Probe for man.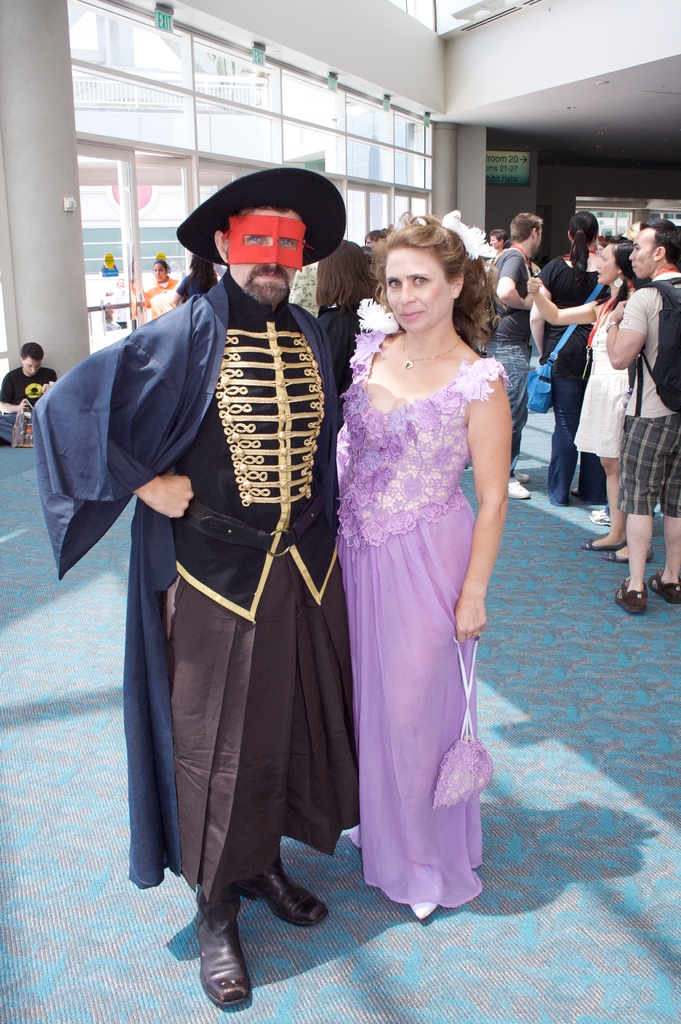
Probe result: left=605, top=218, right=680, bottom=614.
